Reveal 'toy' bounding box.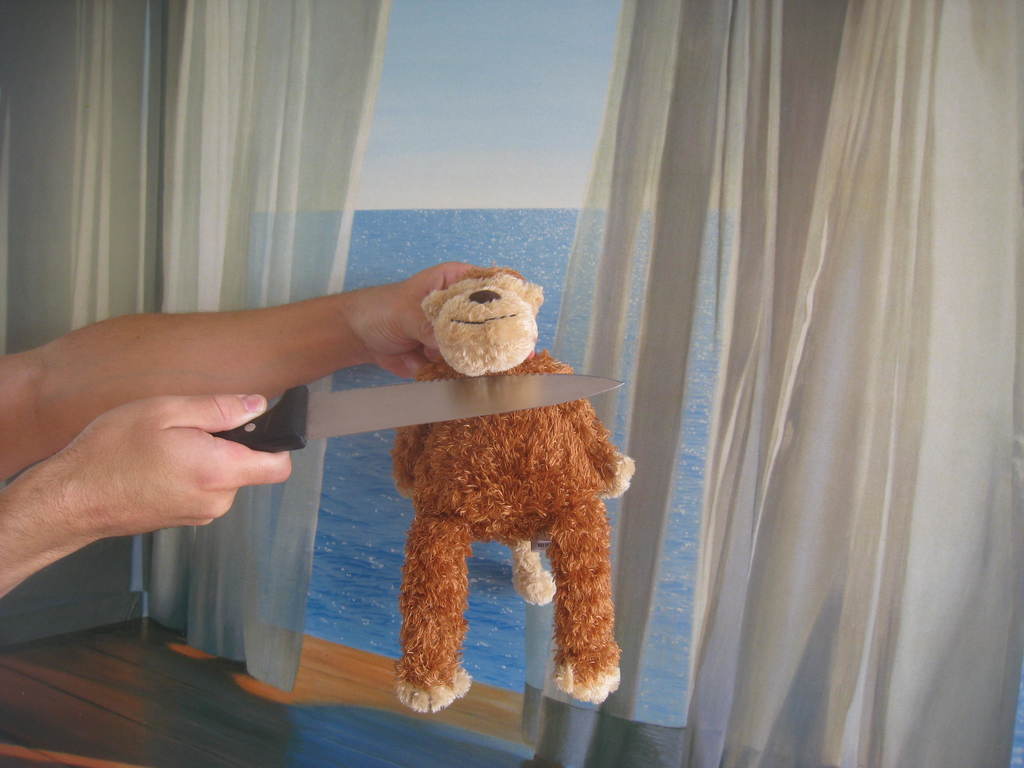
Revealed: 303/282/629/715.
